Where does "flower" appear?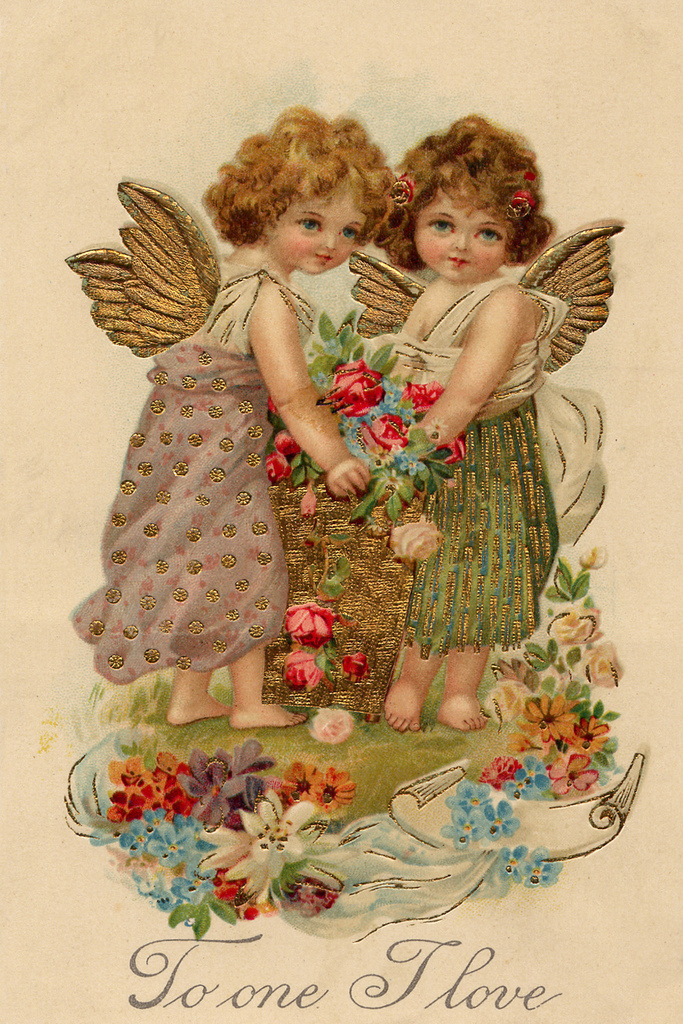
Appears at BBox(250, 424, 263, 440).
